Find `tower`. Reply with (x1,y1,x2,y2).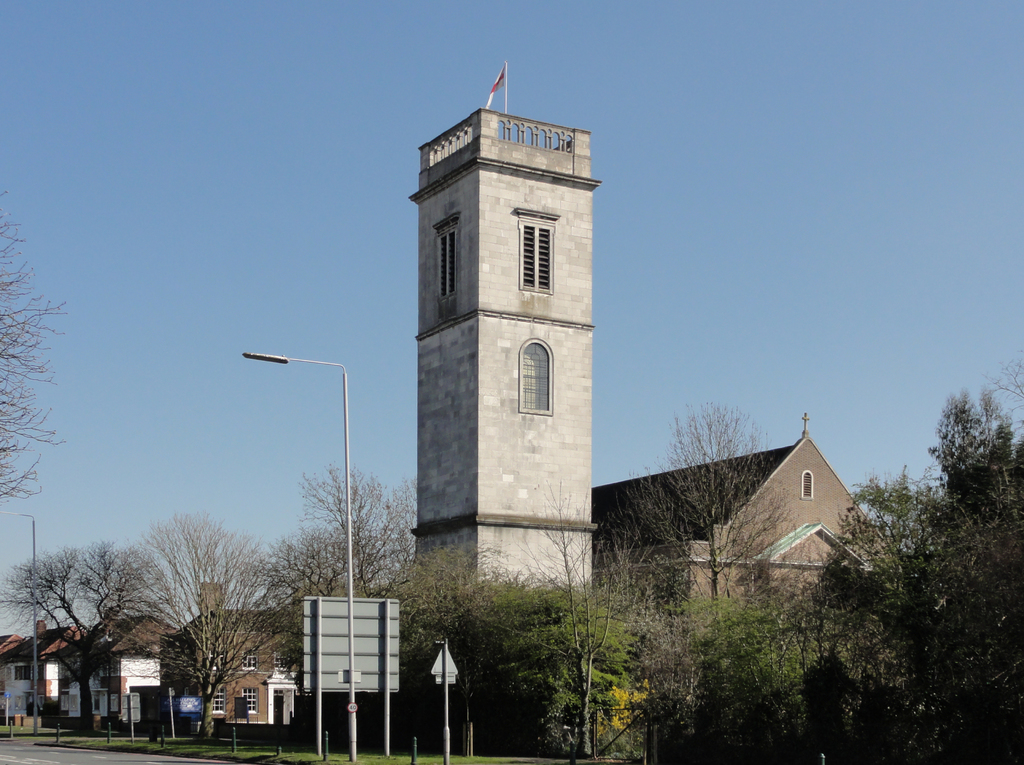
(399,72,628,561).
